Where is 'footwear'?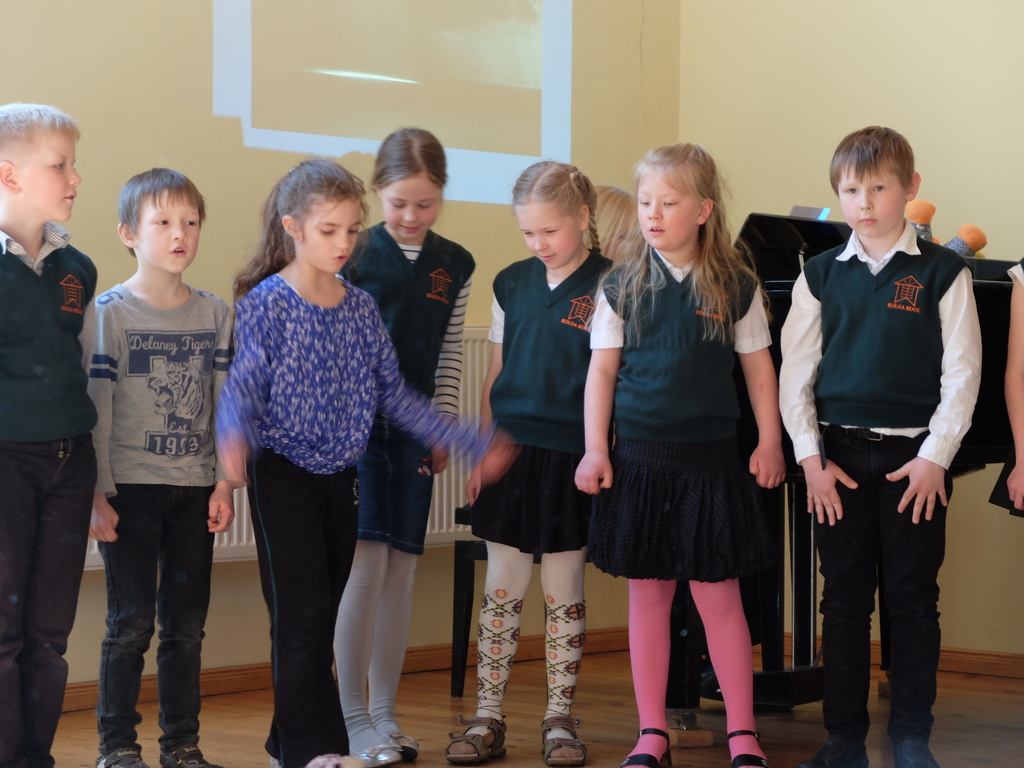
x1=97, y1=749, x2=149, y2=767.
